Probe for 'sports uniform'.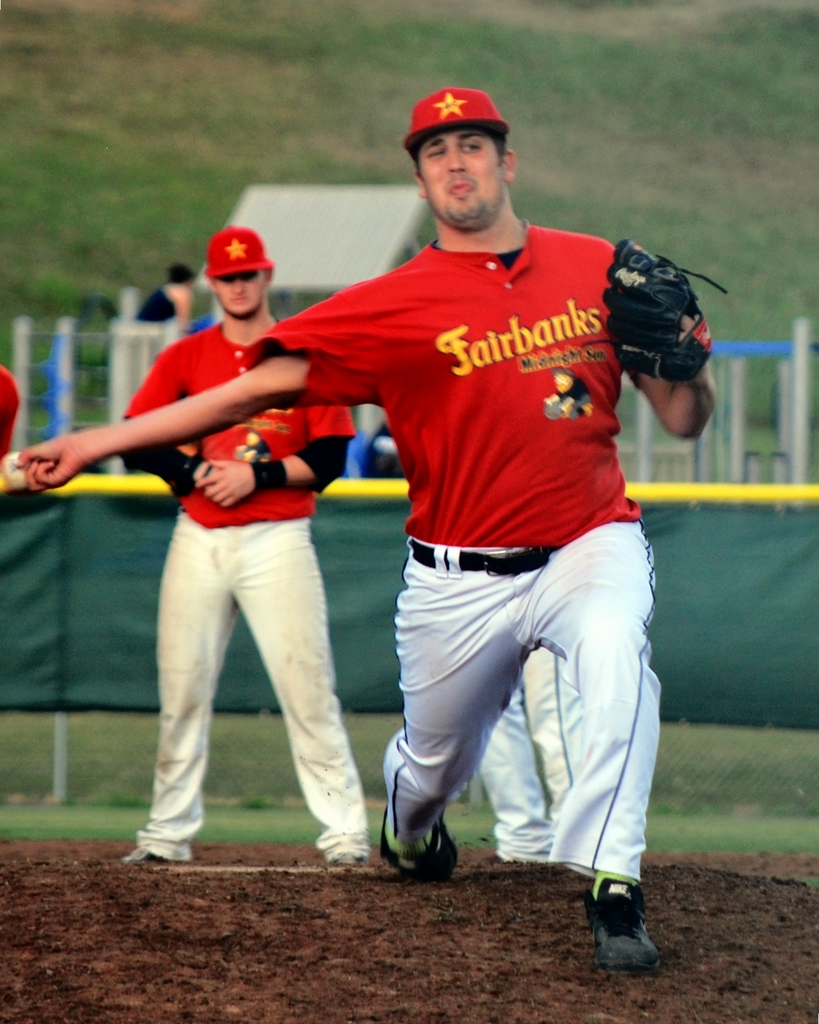
Probe result: box(110, 316, 362, 858).
